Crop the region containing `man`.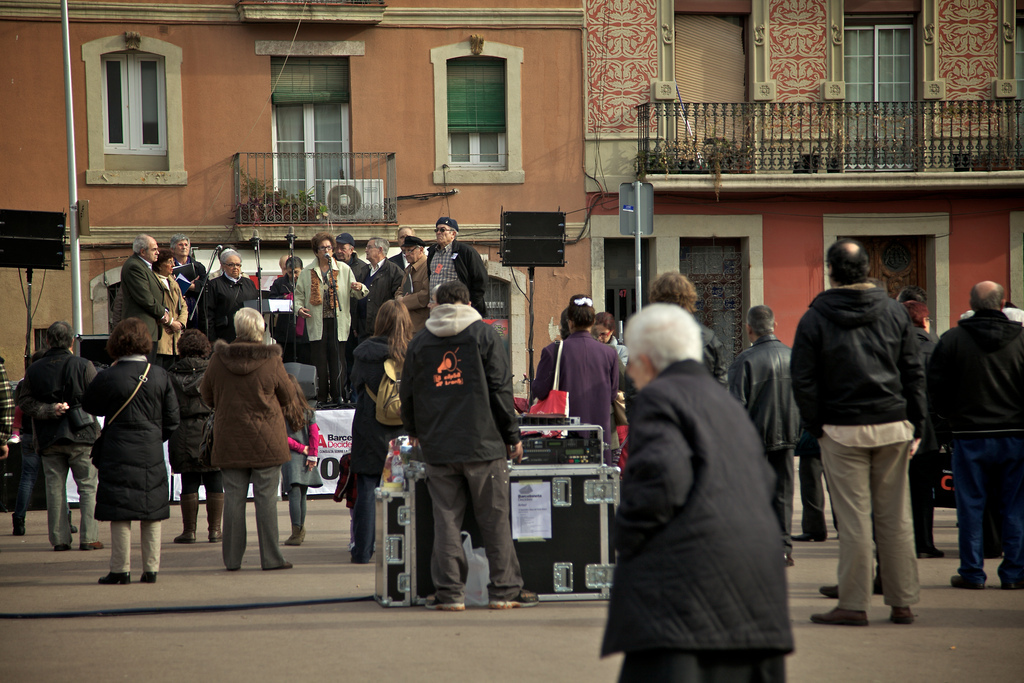
Crop region: 400:235:438:297.
